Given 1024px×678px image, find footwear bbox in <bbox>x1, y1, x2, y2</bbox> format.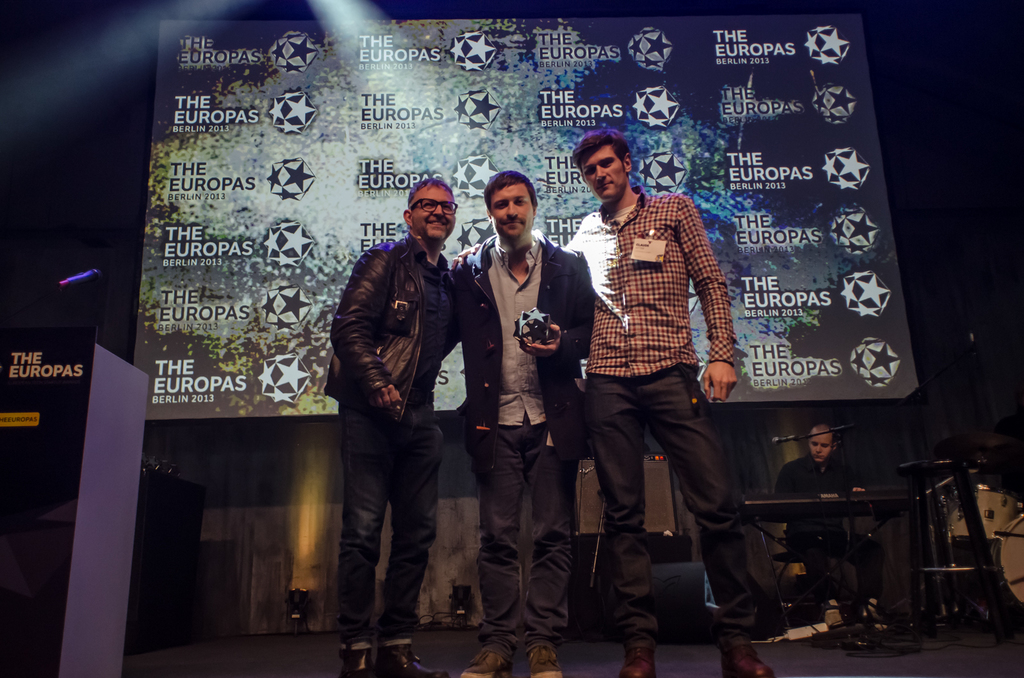
<bbox>455, 638, 519, 677</bbox>.
